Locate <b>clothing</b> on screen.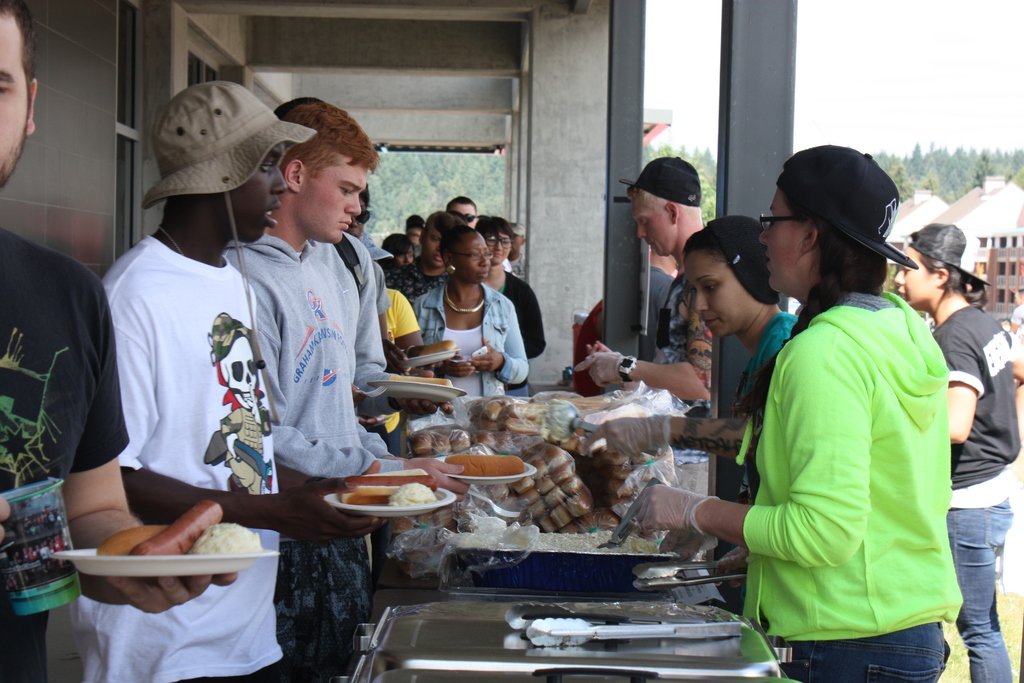
On screen at (648,254,712,388).
